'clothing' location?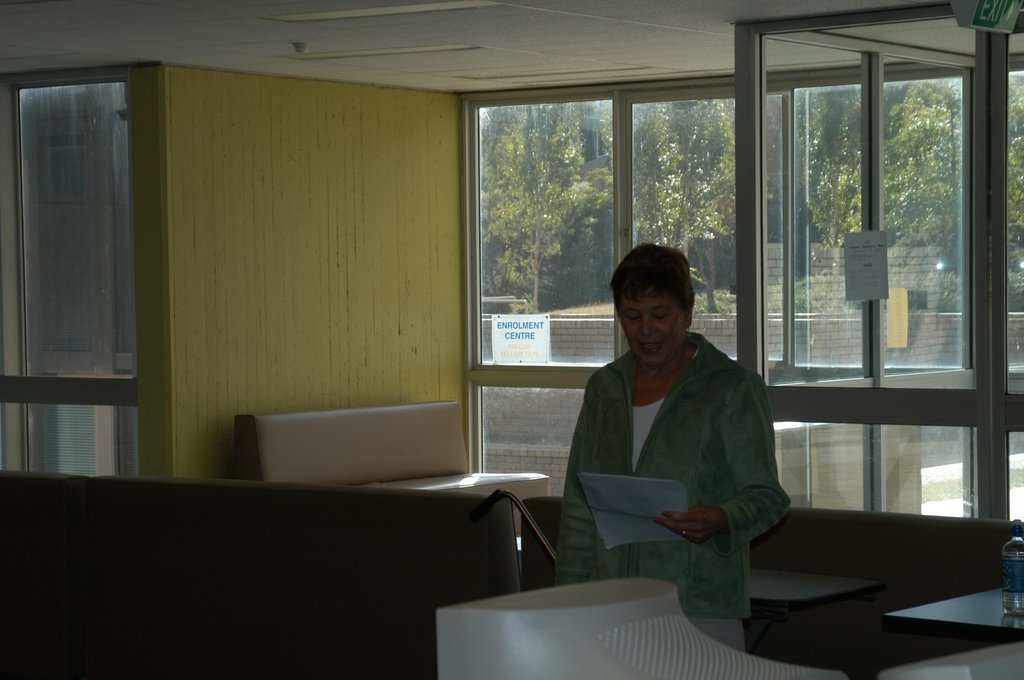
detection(554, 276, 806, 631)
